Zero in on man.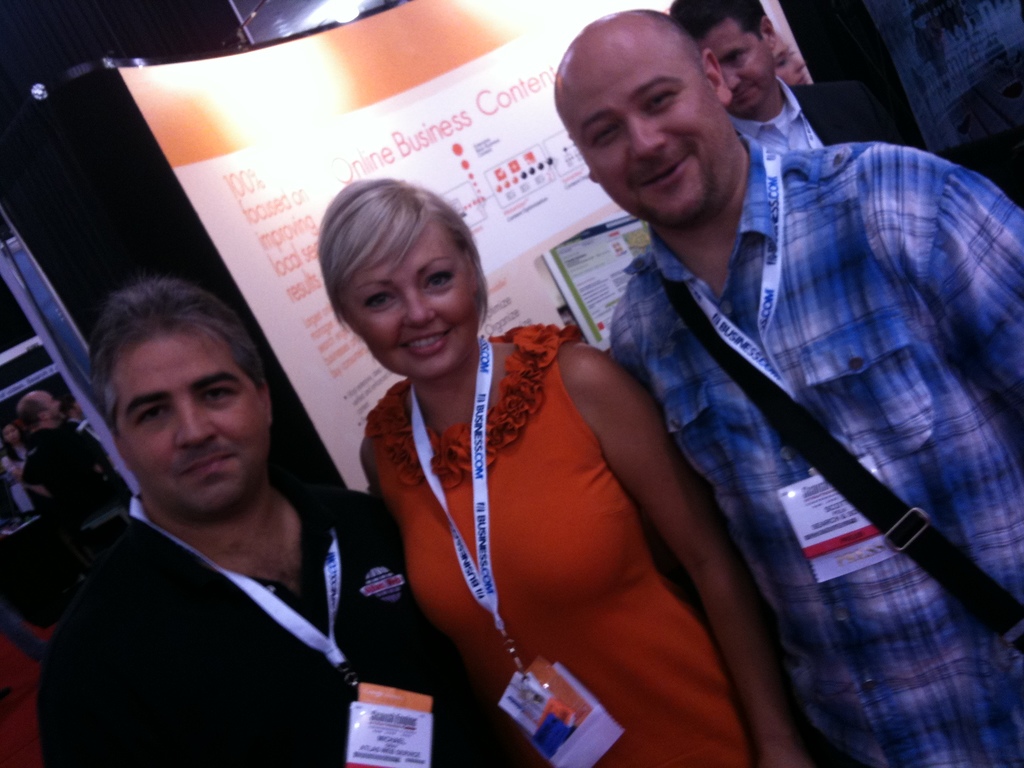
Zeroed in: 662 0 906 160.
